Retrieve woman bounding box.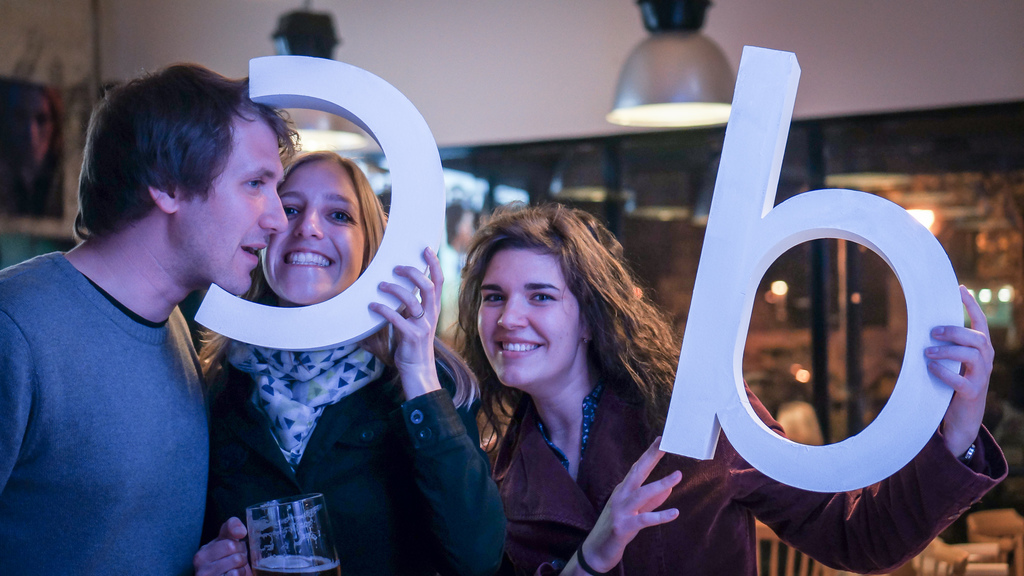
Bounding box: (207, 109, 589, 566).
